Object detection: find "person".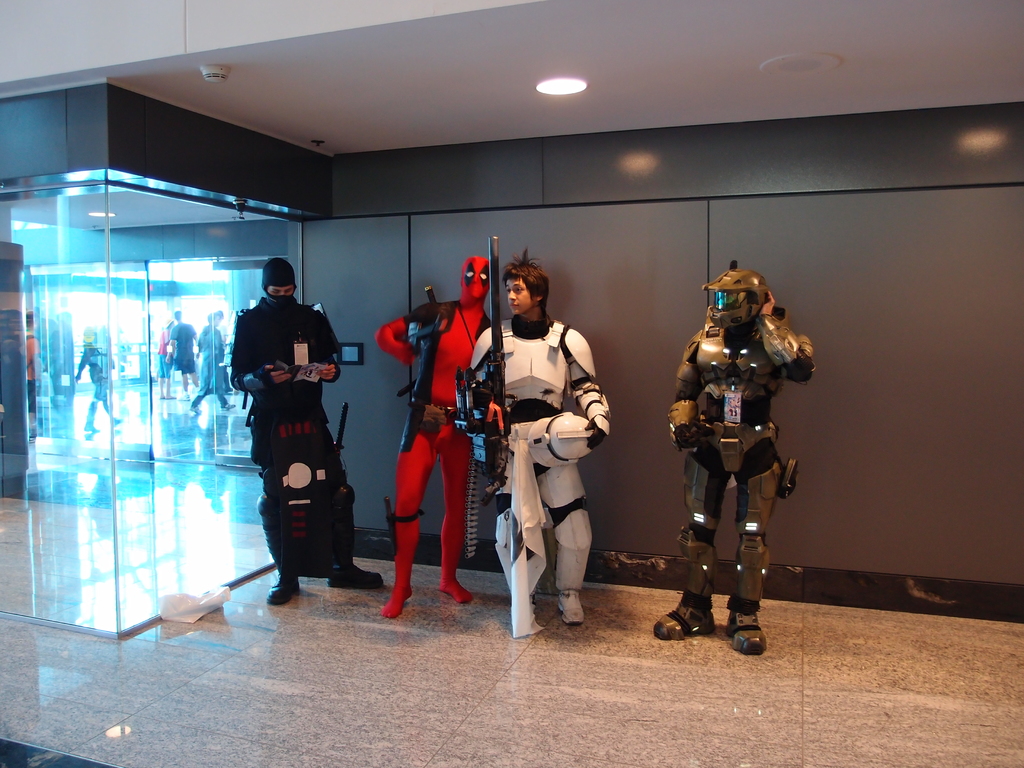
{"left": 187, "top": 313, "right": 235, "bottom": 413}.
